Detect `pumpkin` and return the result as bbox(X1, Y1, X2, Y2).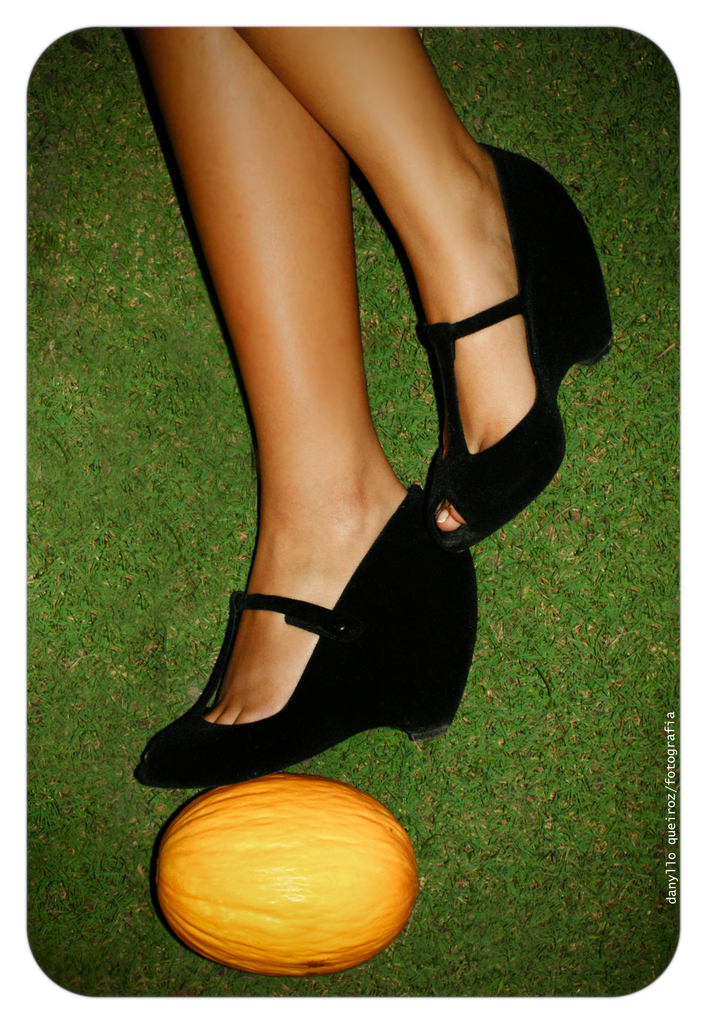
bbox(153, 772, 435, 977).
